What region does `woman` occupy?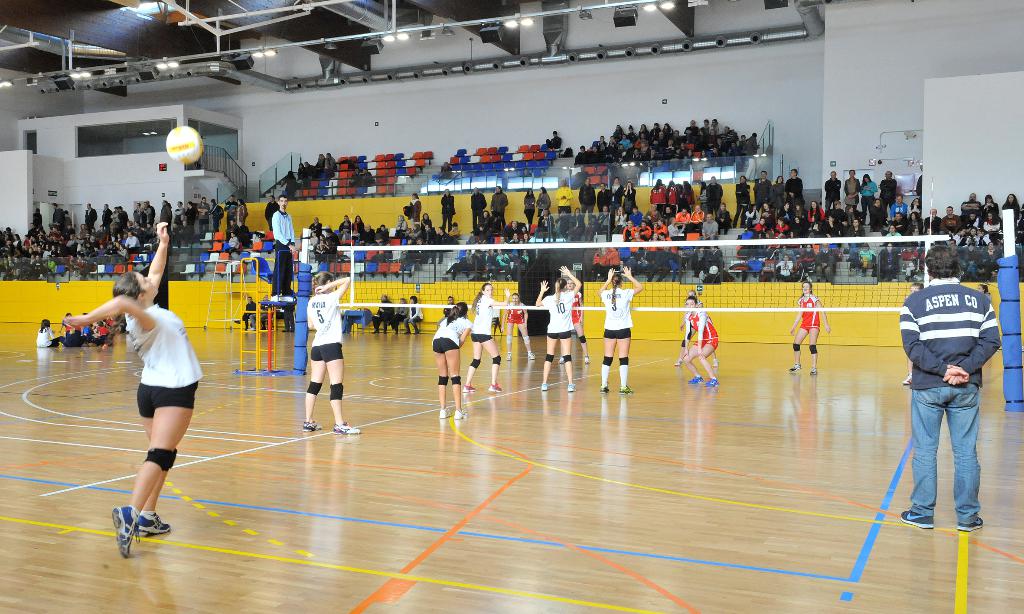
<region>419, 213, 435, 232</region>.
